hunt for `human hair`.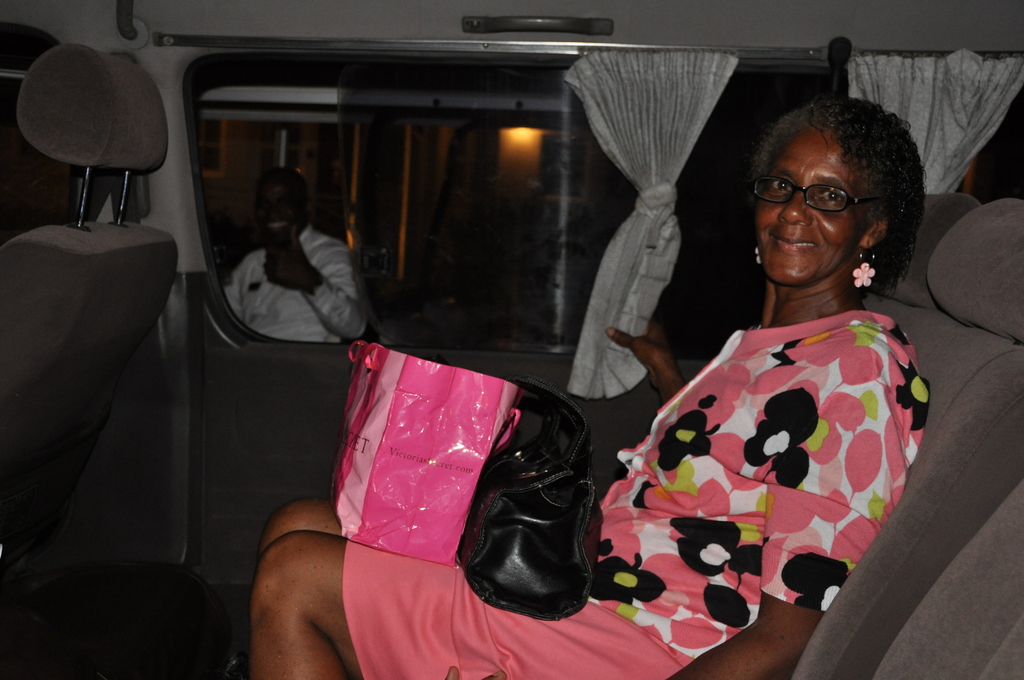
Hunted down at left=753, top=97, right=915, bottom=263.
